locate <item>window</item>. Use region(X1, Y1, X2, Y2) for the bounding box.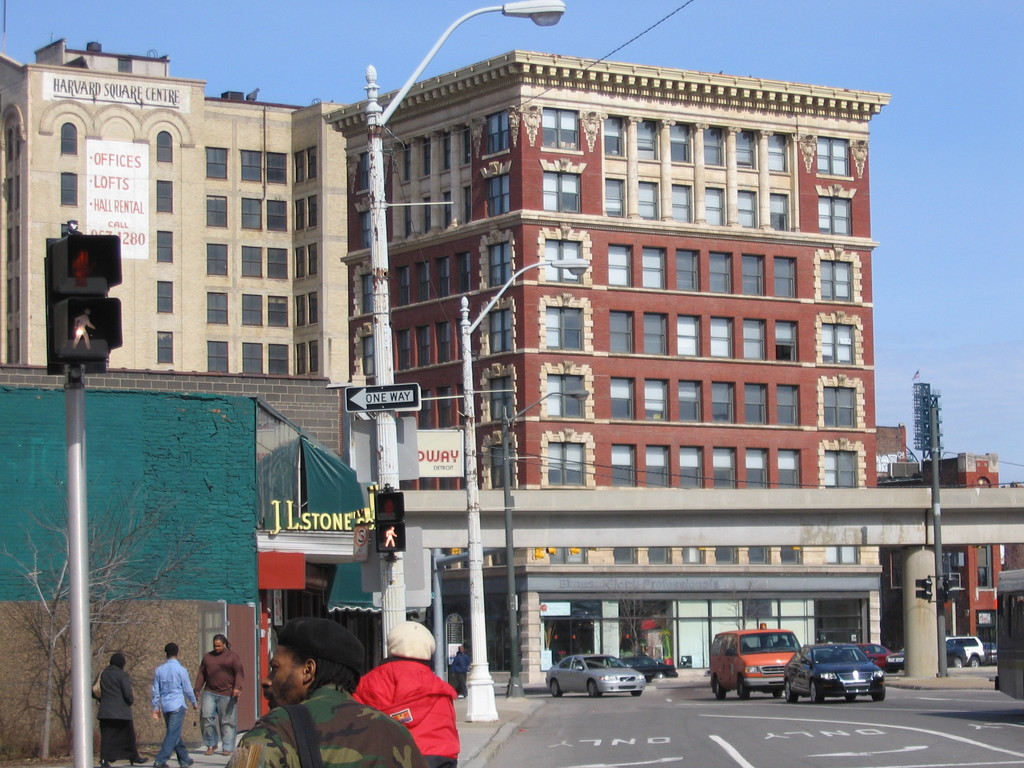
region(682, 448, 703, 486).
